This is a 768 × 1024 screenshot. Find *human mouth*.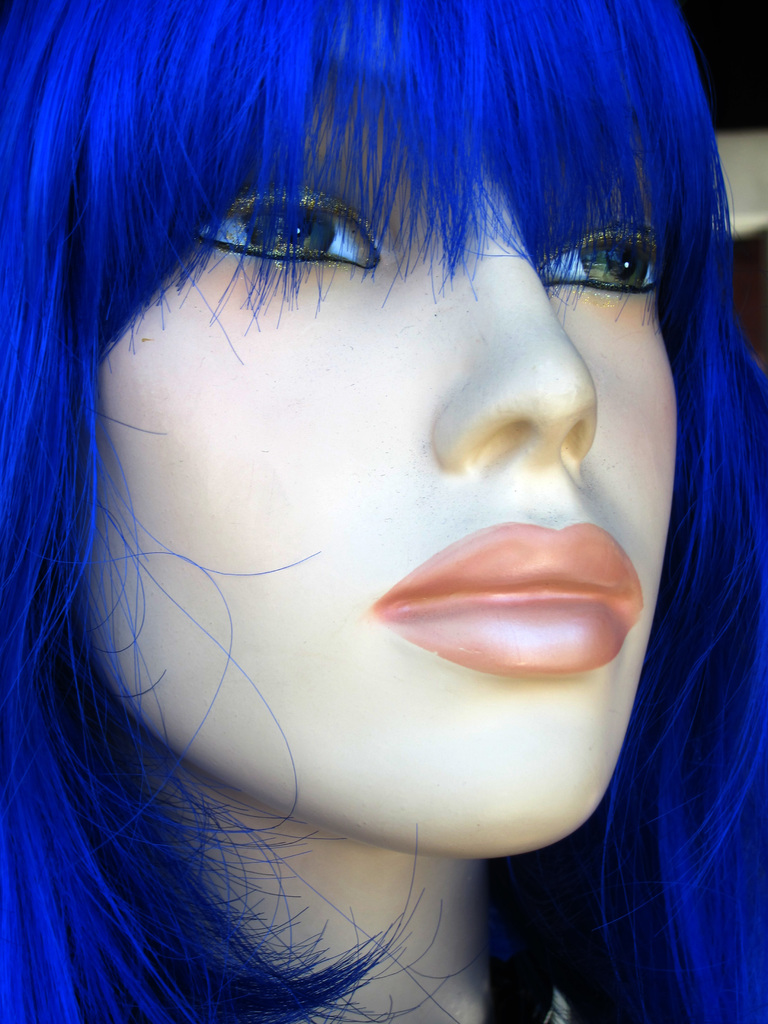
Bounding box: 343/543/644/702.
